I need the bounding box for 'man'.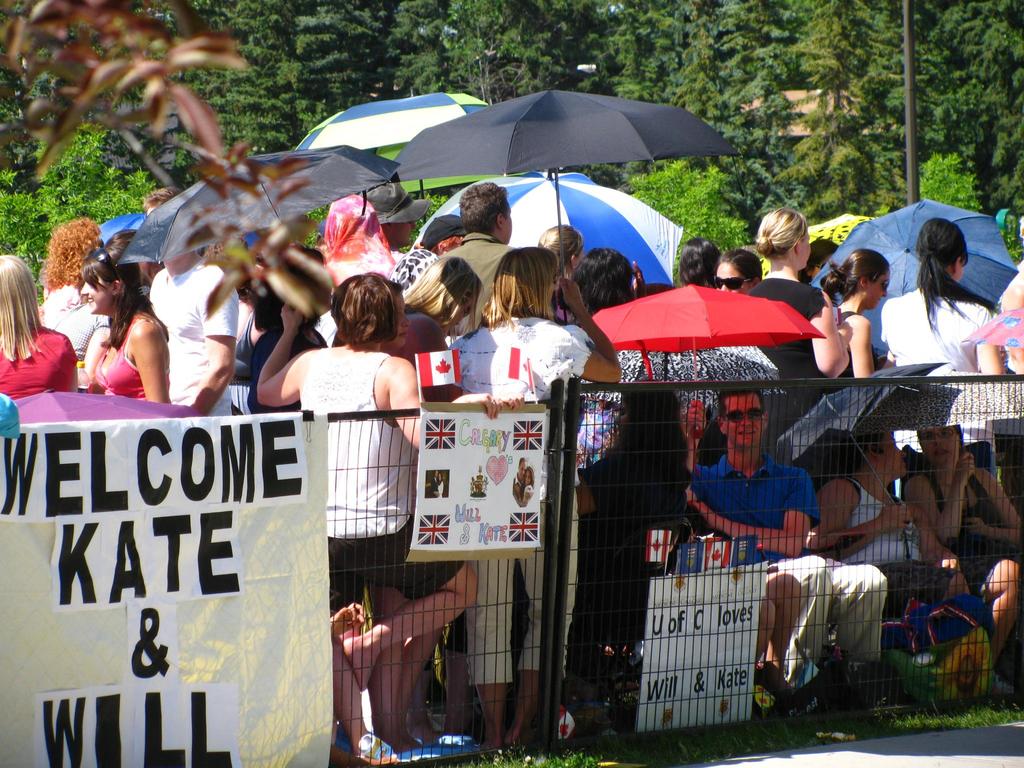
Here it is: detection(355, 183, 430, 251).
